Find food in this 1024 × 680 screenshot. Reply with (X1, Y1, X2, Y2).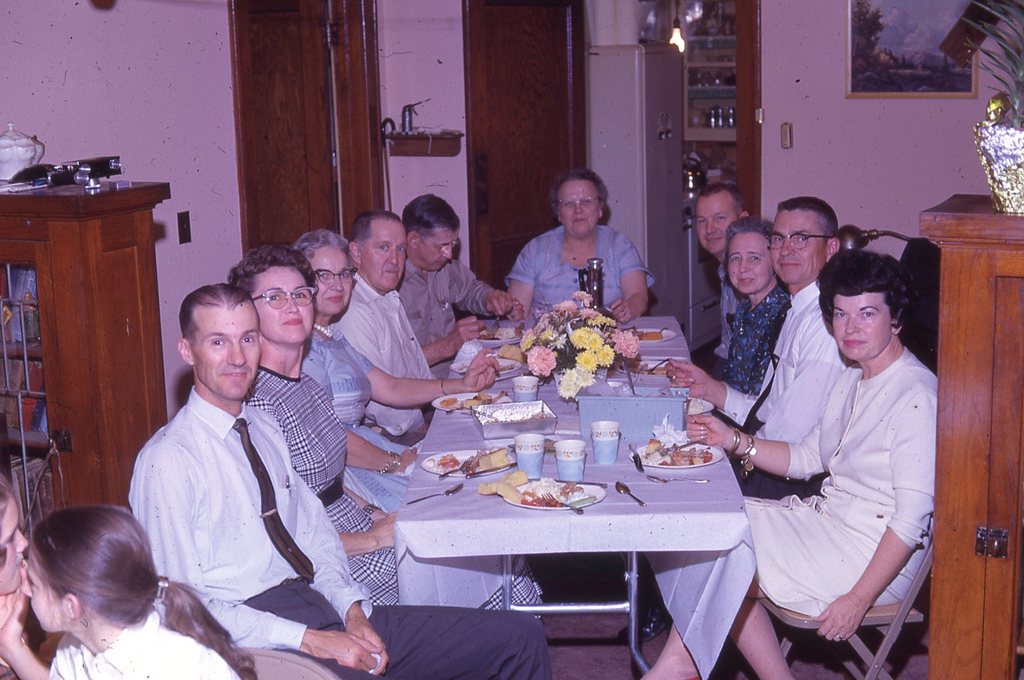
(454, 362, 516, 374).
